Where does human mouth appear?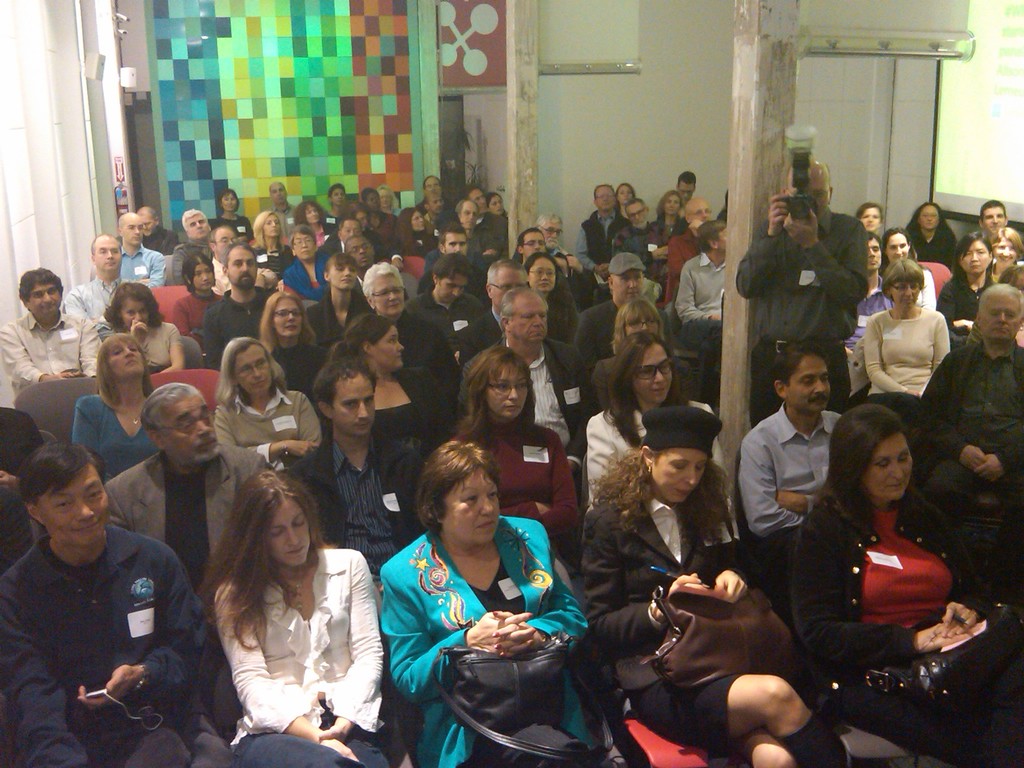
Appears at bbox(868, 258, 877, 266).
